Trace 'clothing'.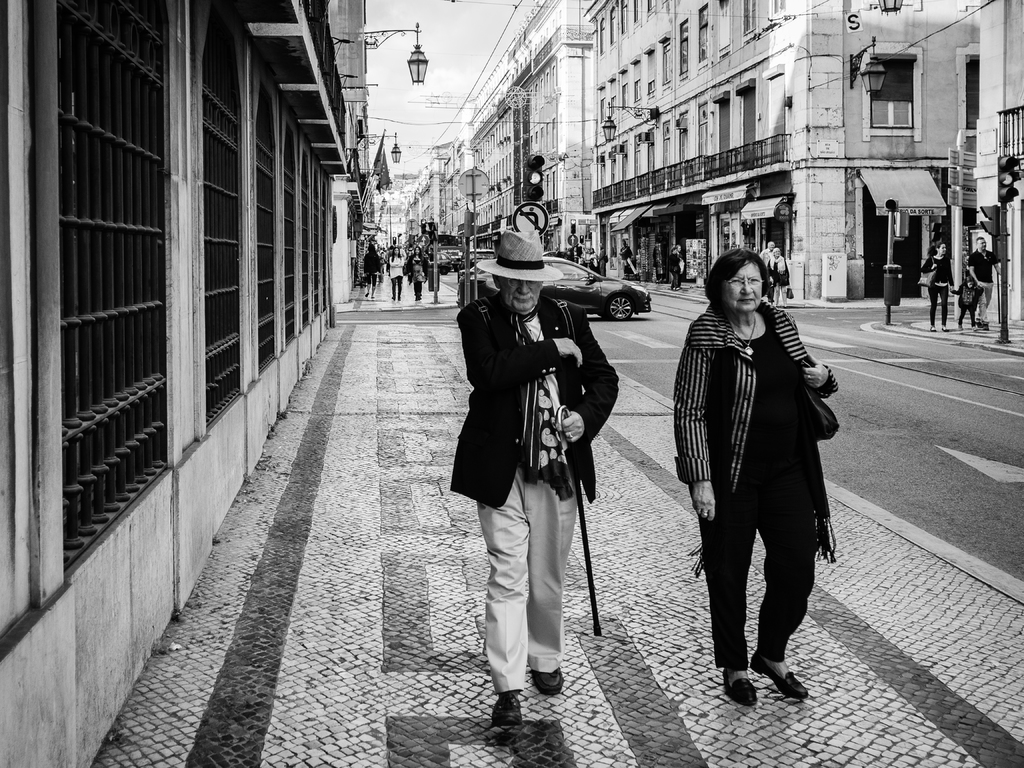
Traced to [left=600, top=248, right=607, bottom=274].
